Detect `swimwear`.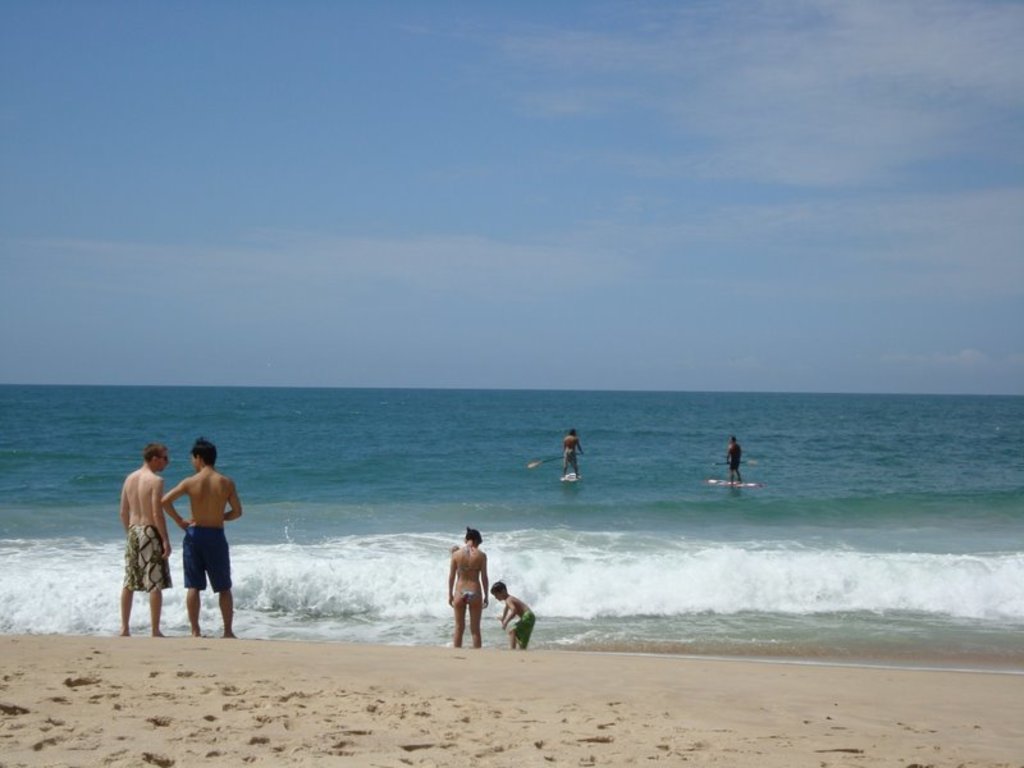
Detected at locate(123, 524, 170, 591).
